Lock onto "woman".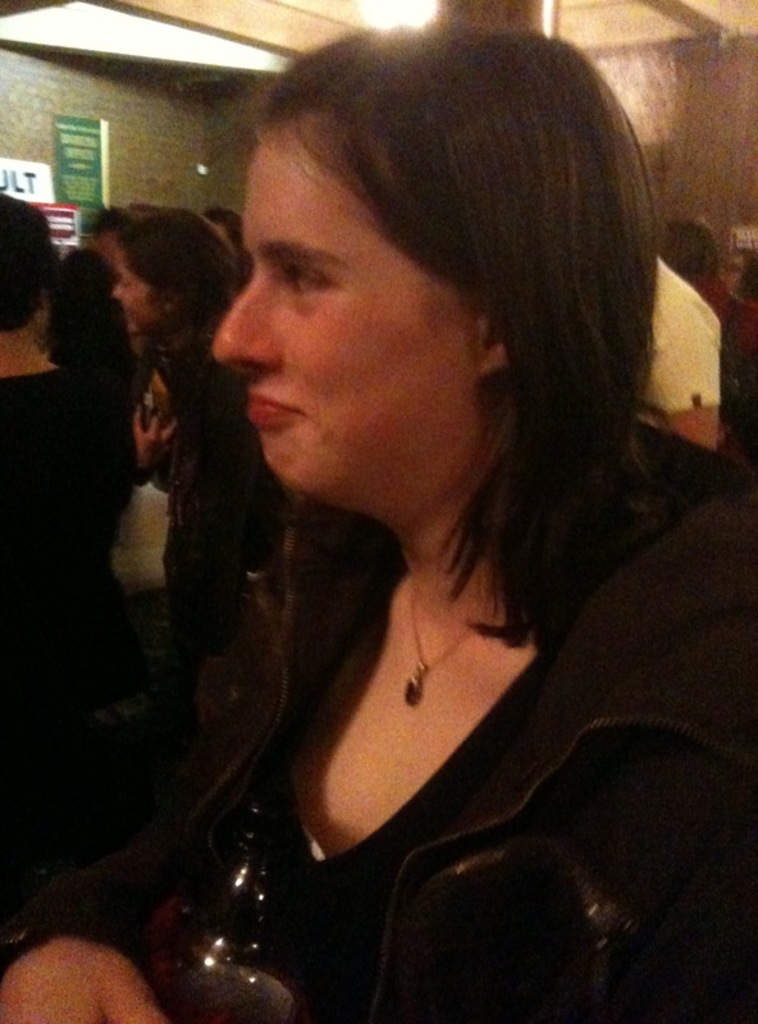
Locked: [x1=0, y1=0, x2=757, y2=1023].
